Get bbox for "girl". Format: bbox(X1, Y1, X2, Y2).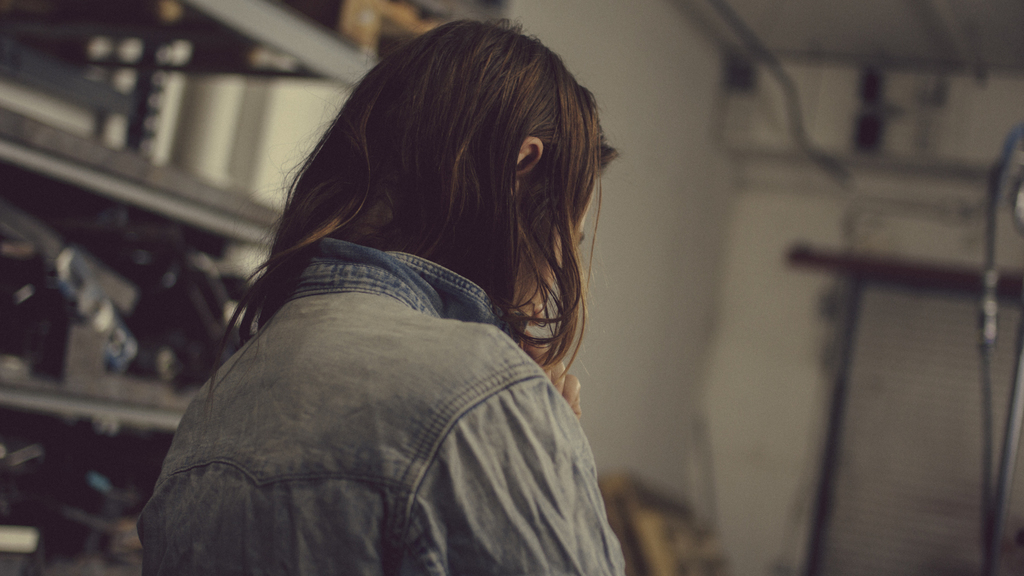
bbox(131, 19, 675, 575).
